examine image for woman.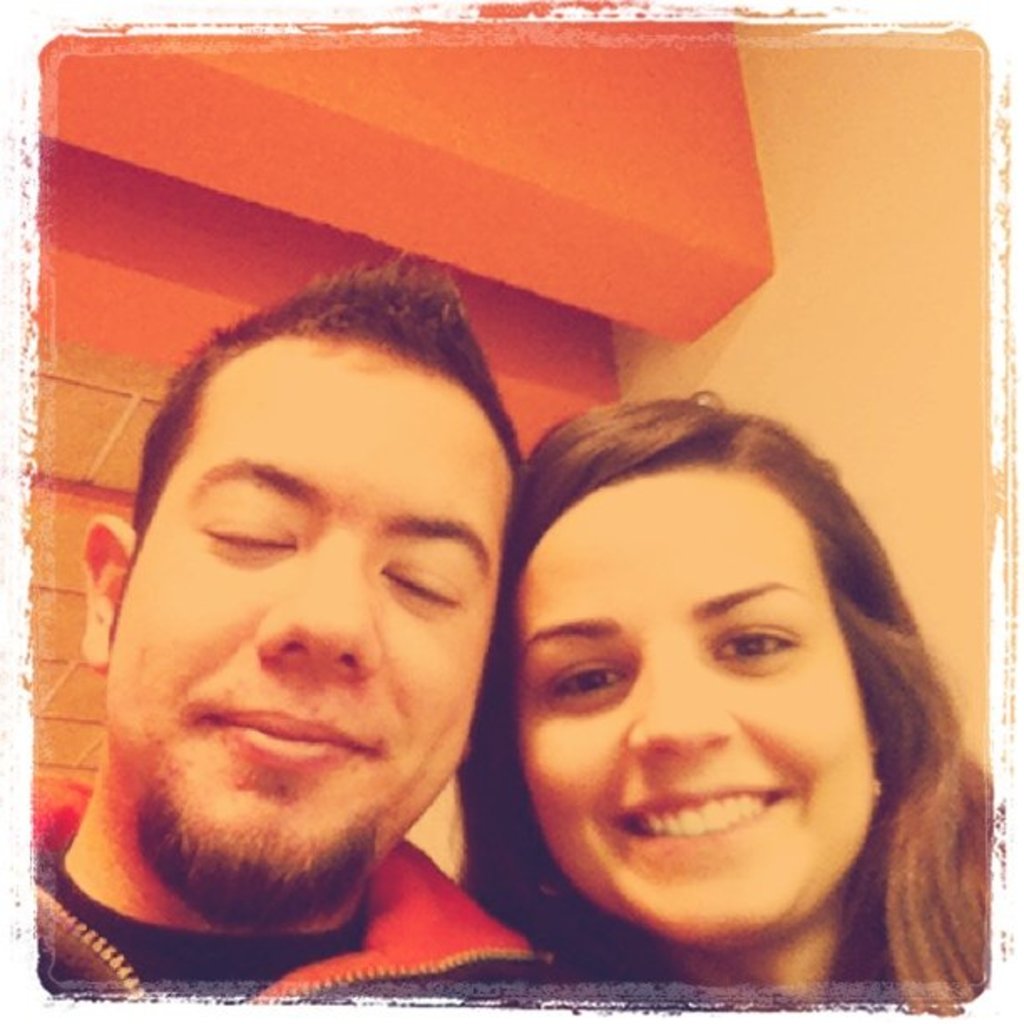
Examination result: [left=437, top=383, right=992, bottom=994].
